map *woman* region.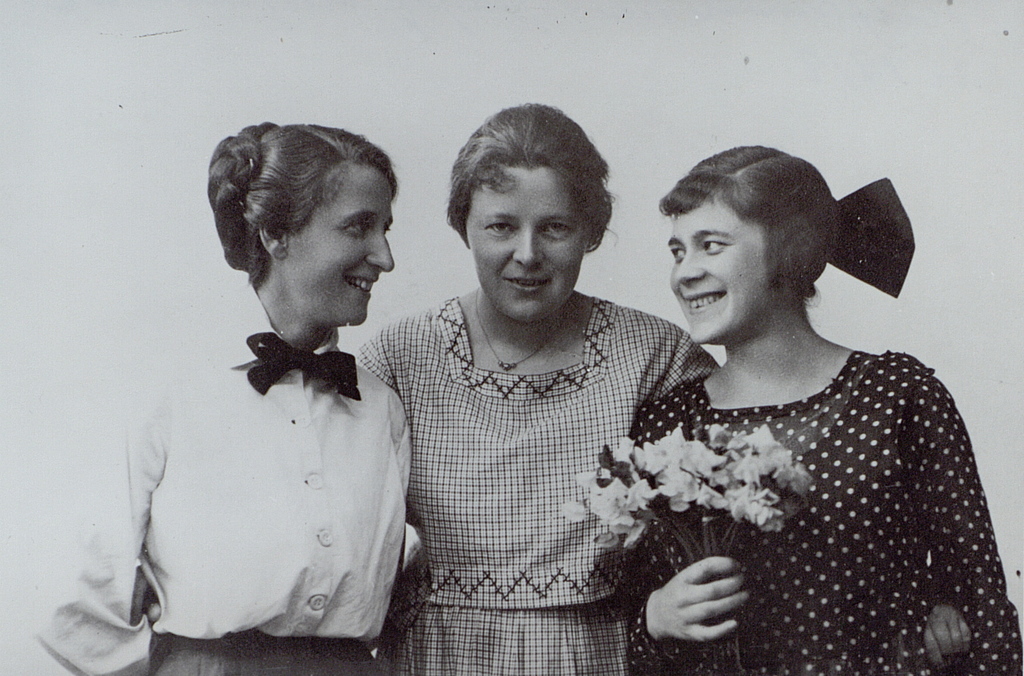
Mapped to pyautogui.locateOnScreen(31, 121, 406, 675).
